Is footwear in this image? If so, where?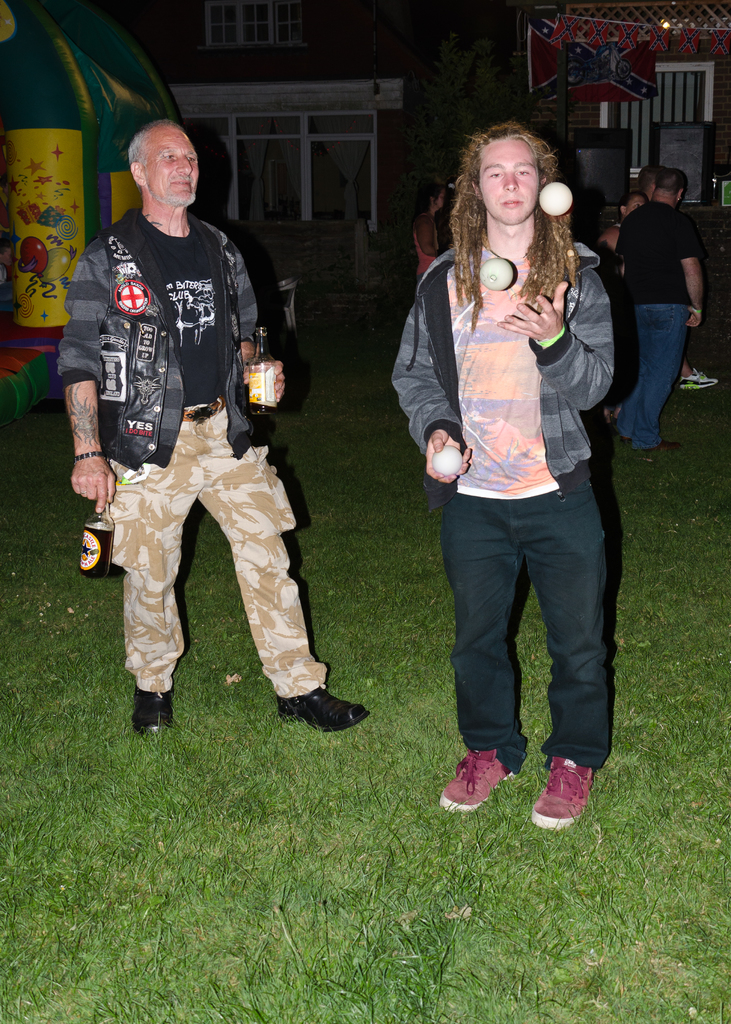
Yes, at box=[131, 683, 179, 737].
